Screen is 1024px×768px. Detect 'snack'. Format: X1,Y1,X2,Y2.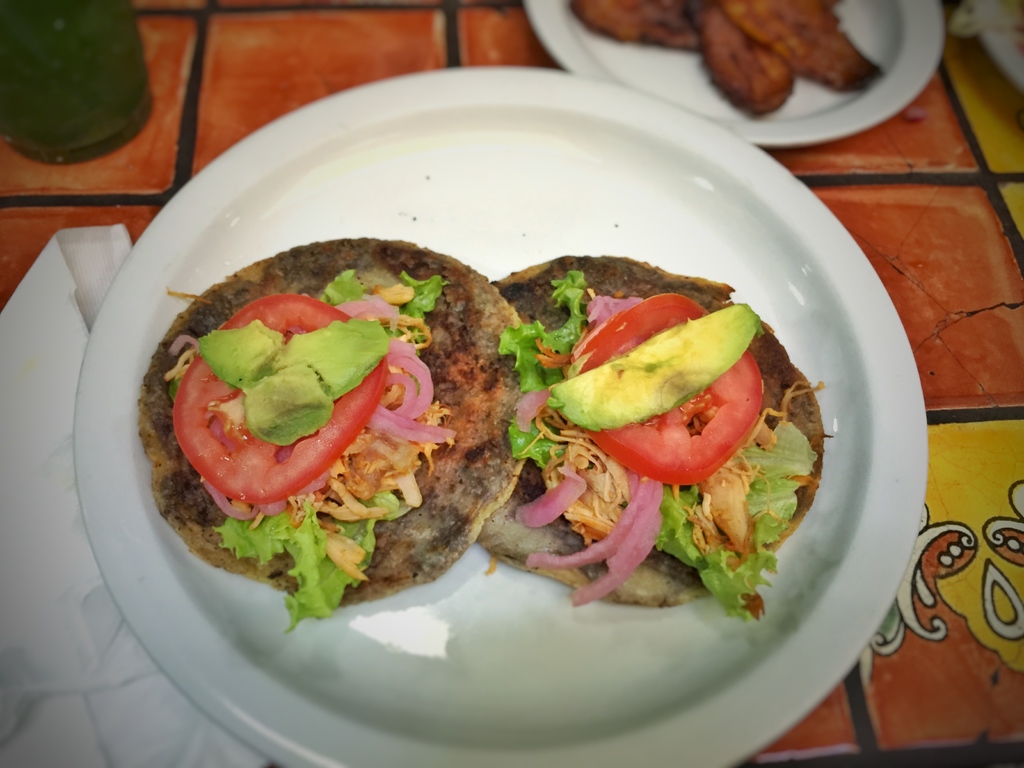
108,236,540,629.
